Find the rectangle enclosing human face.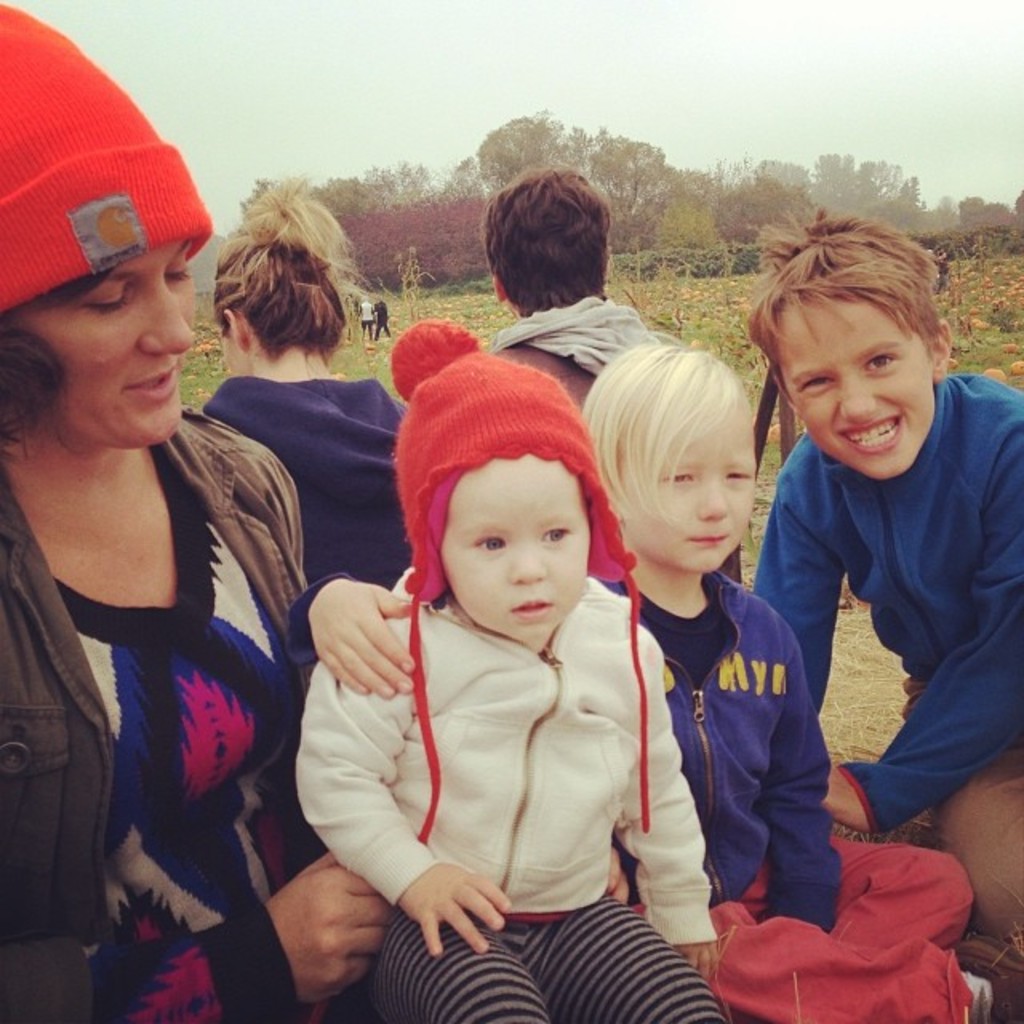
440,458,589,635.
